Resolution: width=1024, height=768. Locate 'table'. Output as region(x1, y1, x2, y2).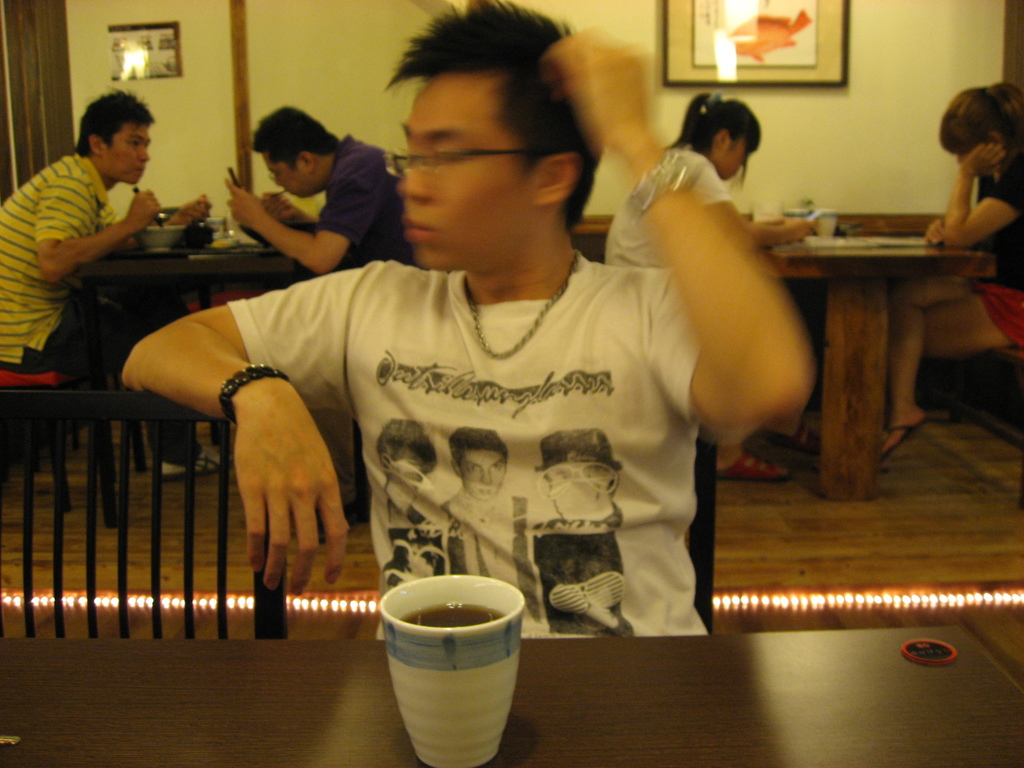
region(75, 255, 314, 529).
